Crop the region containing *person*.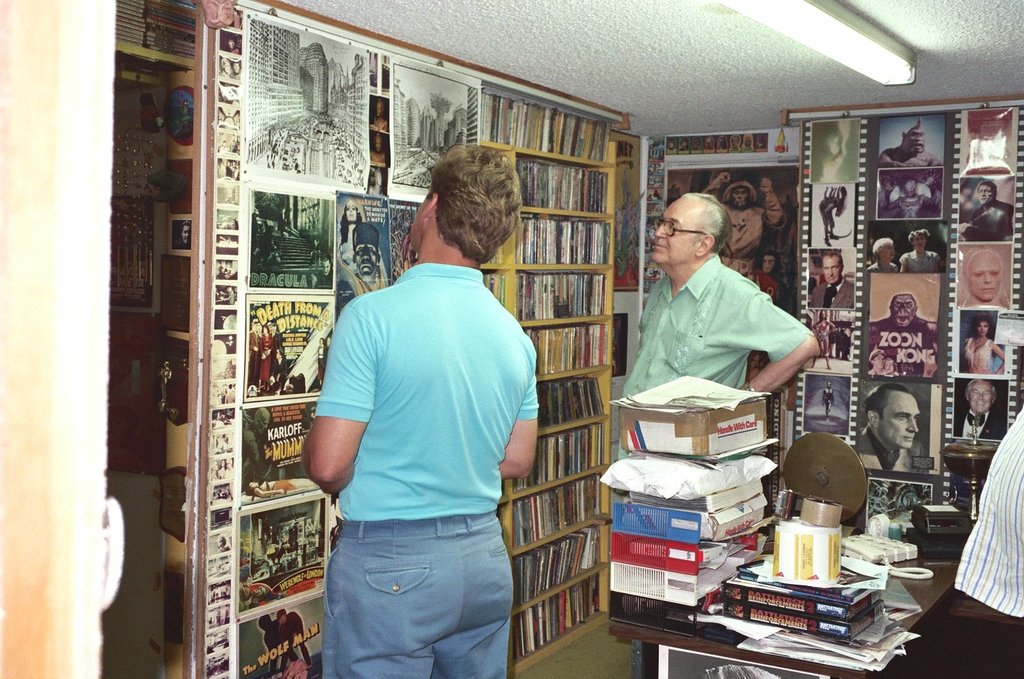
Crop region: 215/532/232/553.
